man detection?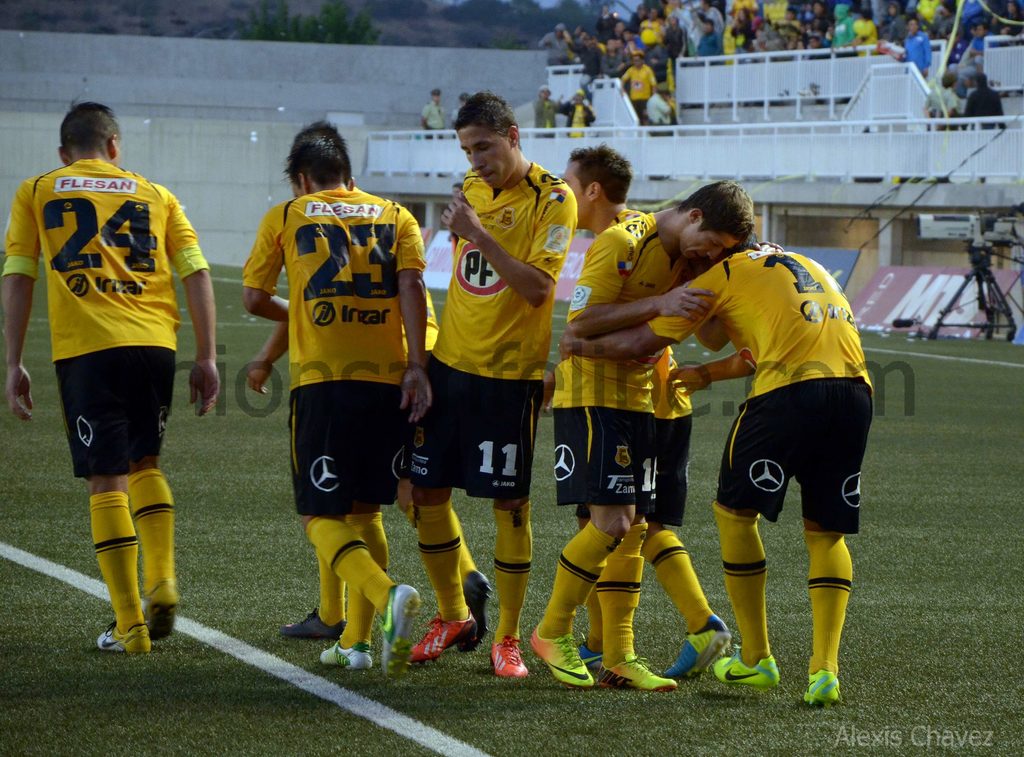
l=698, t=0, r=723, b=35
